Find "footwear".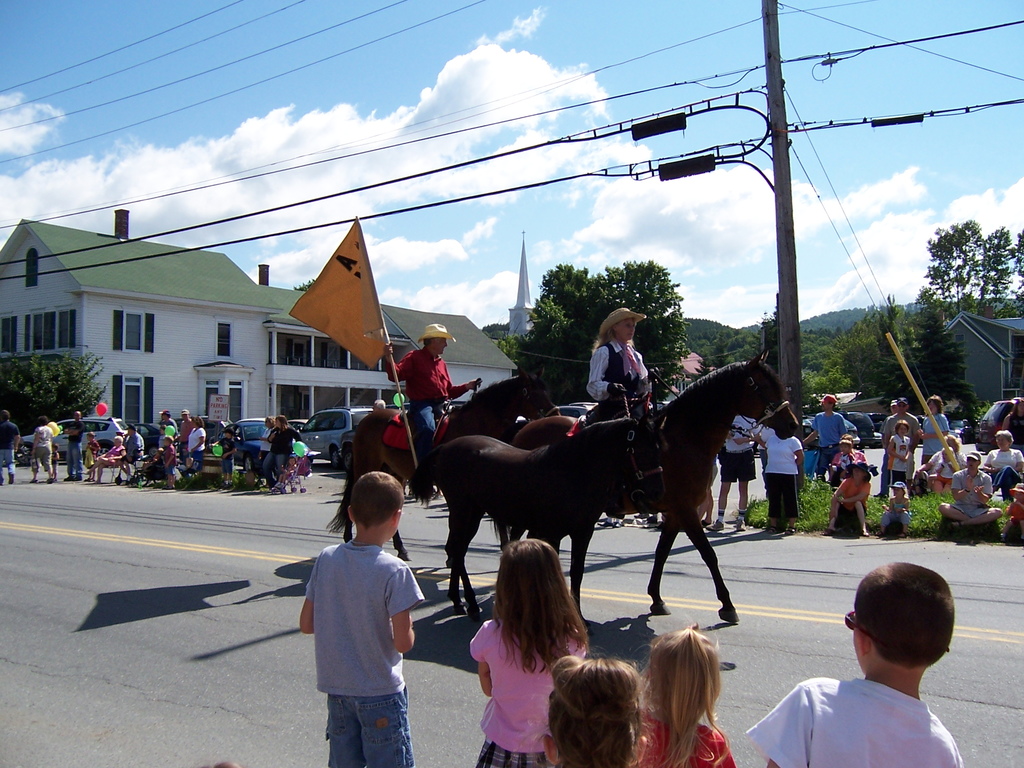
detection(598, 518, 627, 531).
